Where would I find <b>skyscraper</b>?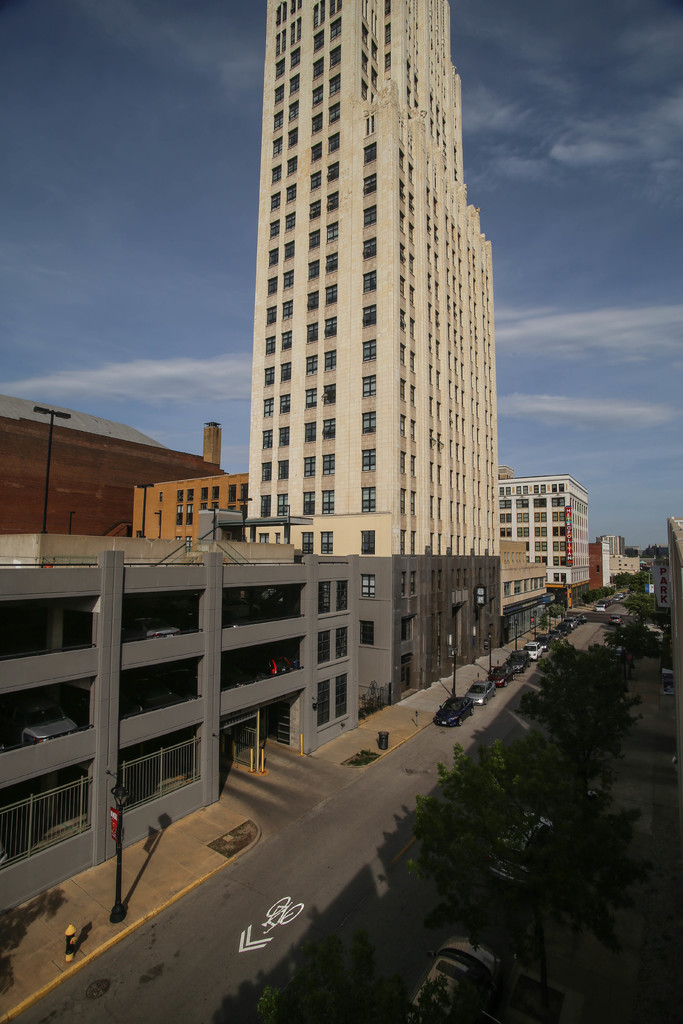
At {"left": 267, "top": 0, "right": 510, "bottom": 598}.
